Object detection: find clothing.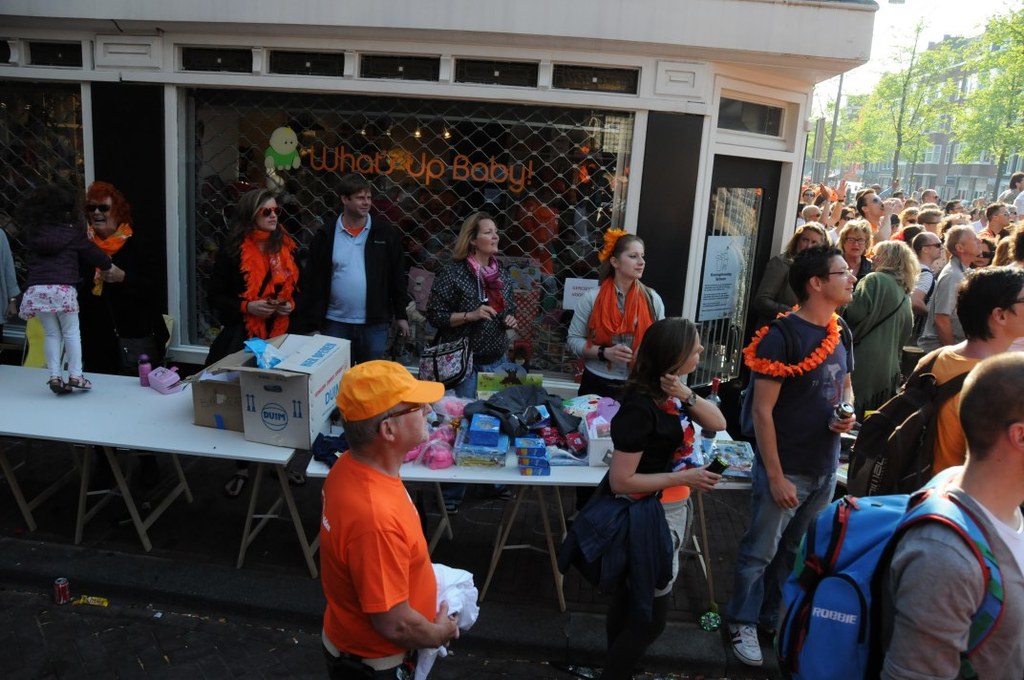
box=[11, 232, 112, 382].
